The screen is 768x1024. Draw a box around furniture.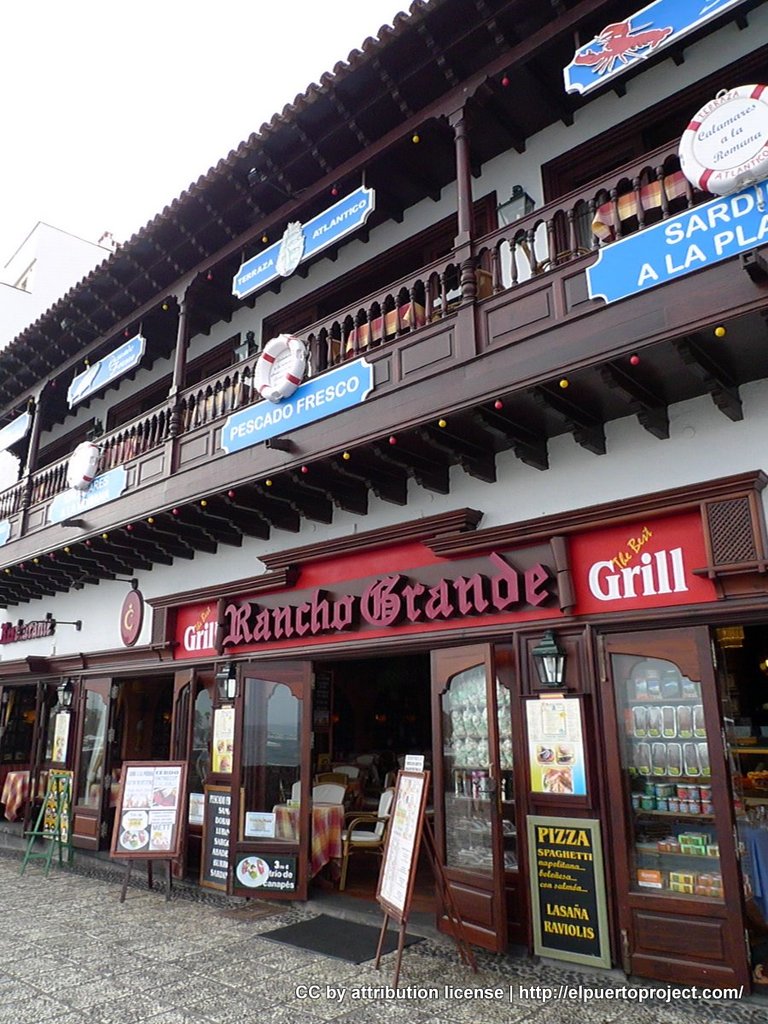
region(330, 339, 341, 362).
